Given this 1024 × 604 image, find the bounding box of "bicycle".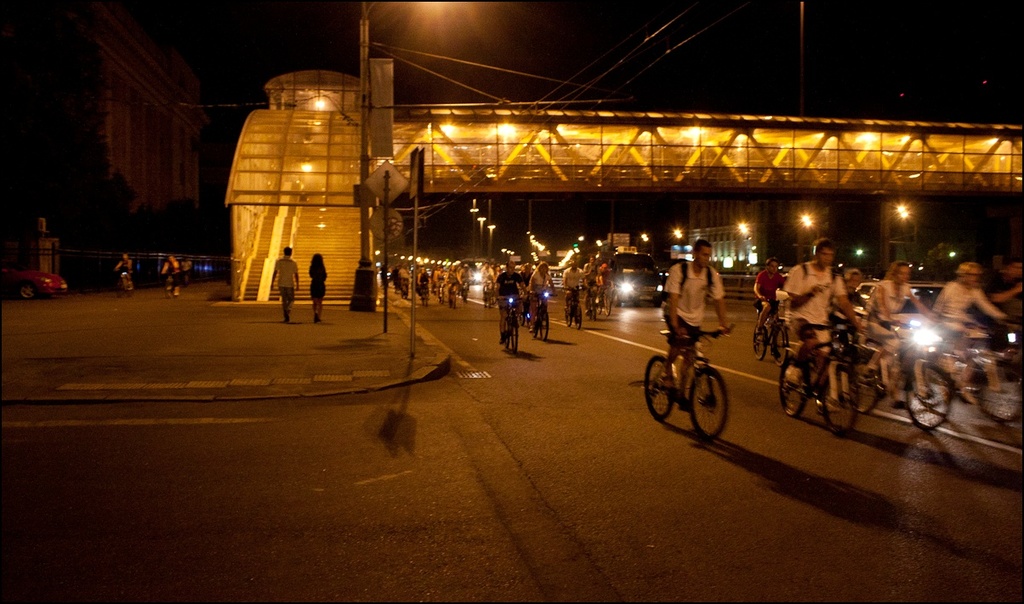
[912,323,1023,425].
